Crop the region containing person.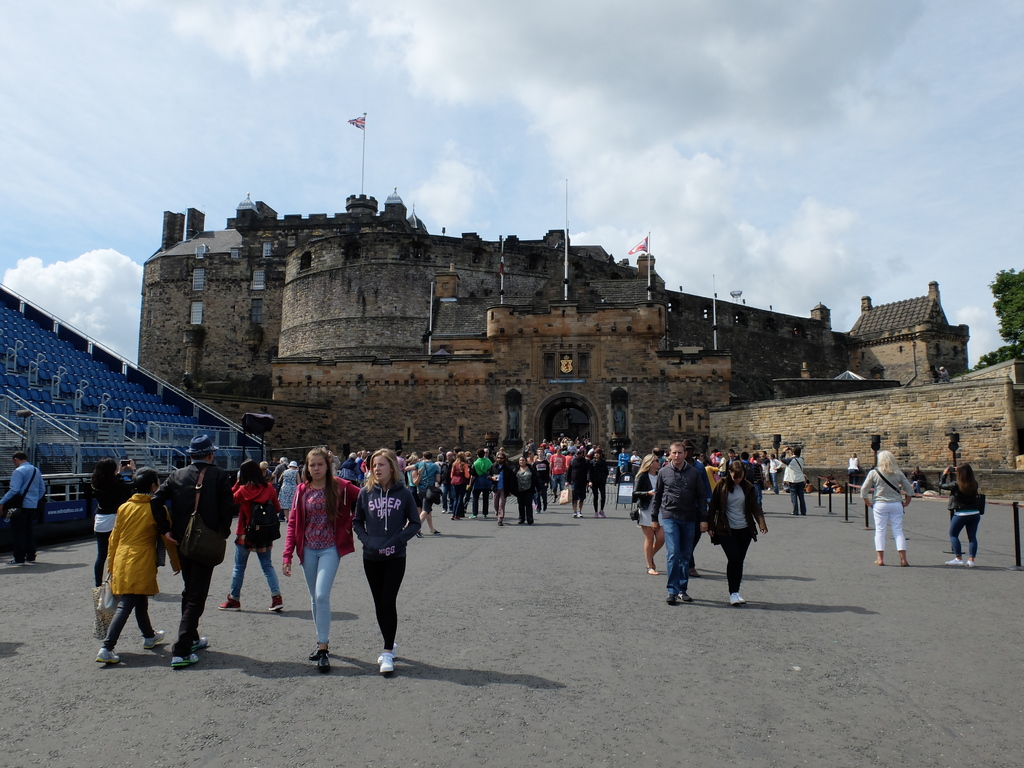
Crop region: BBox(340, 442, 418, 672).
